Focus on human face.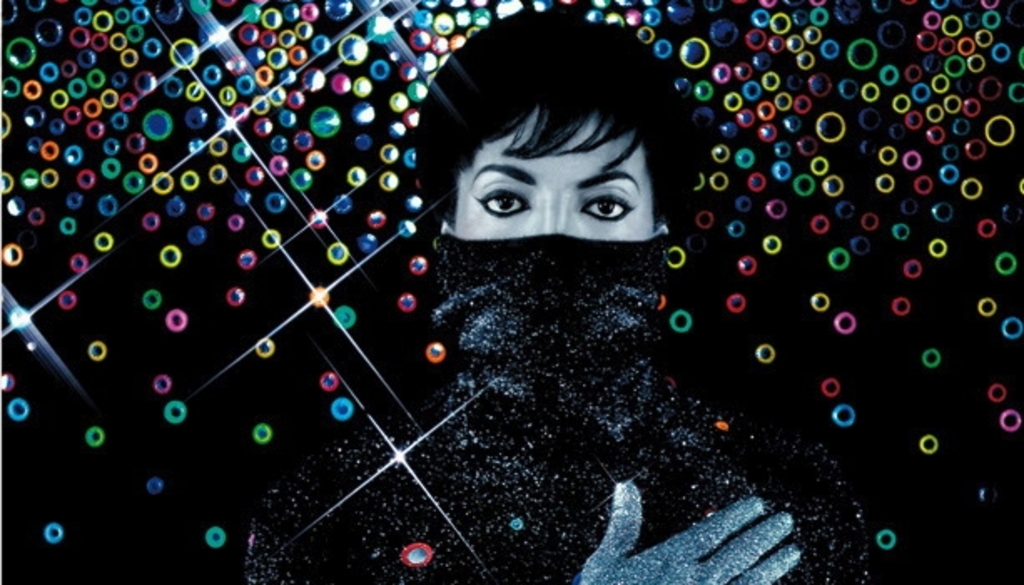
Focused at [451, 134, 658, 239].
